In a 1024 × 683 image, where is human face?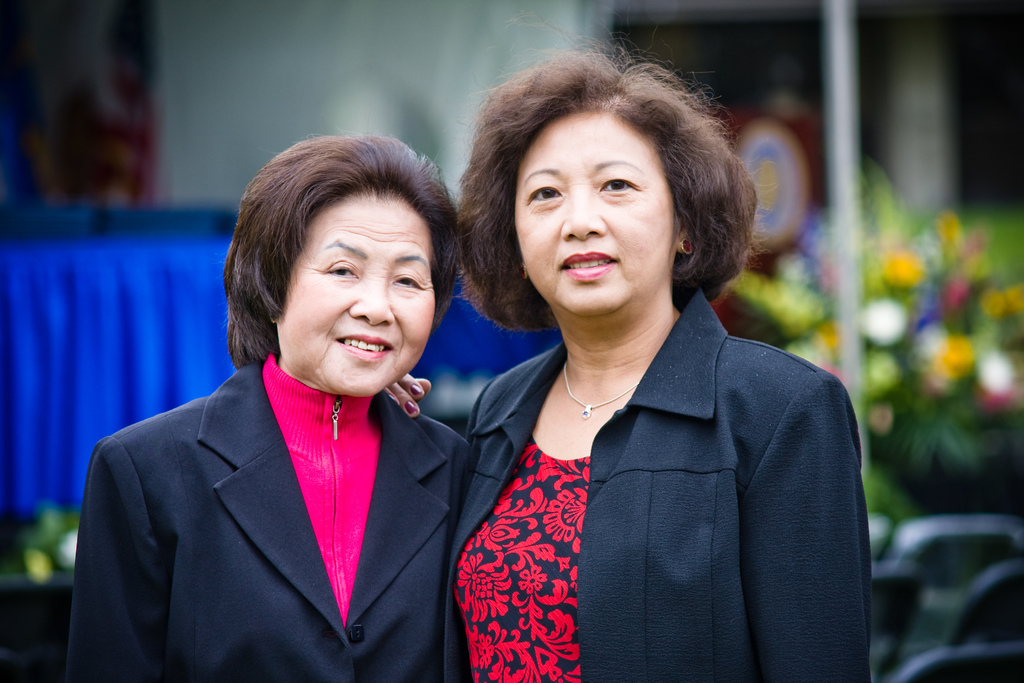
x1=514, y1=115, x2=676, y2=324.
